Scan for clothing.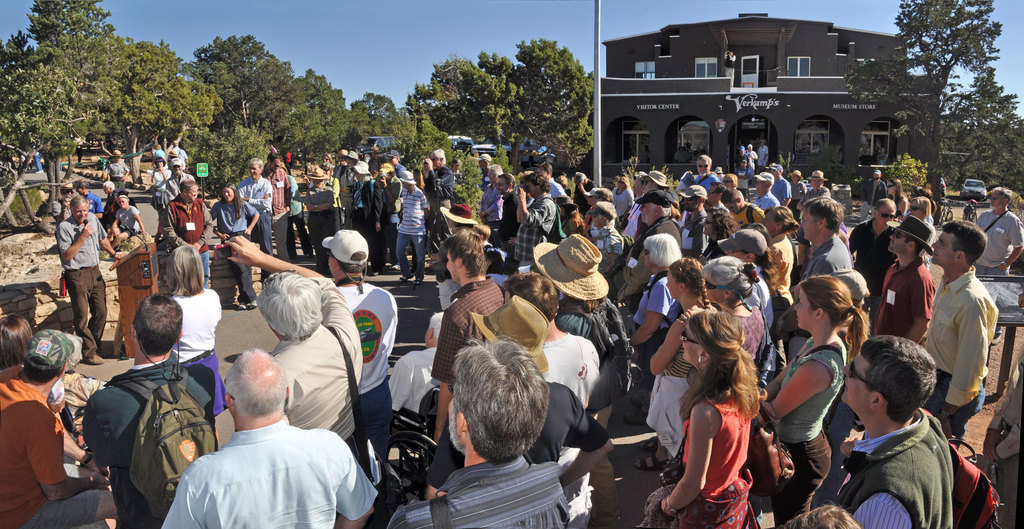
Scan result: <bbox>845, 217, 893, 273</bbox>.
